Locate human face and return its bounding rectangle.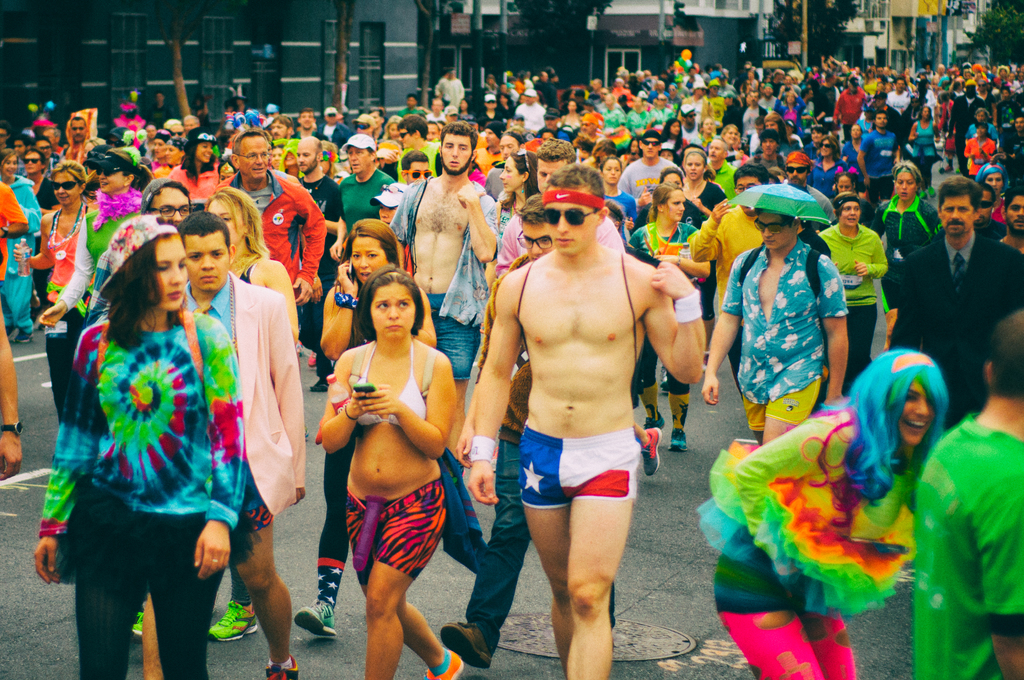
box=[47, 175, 79, 205].
